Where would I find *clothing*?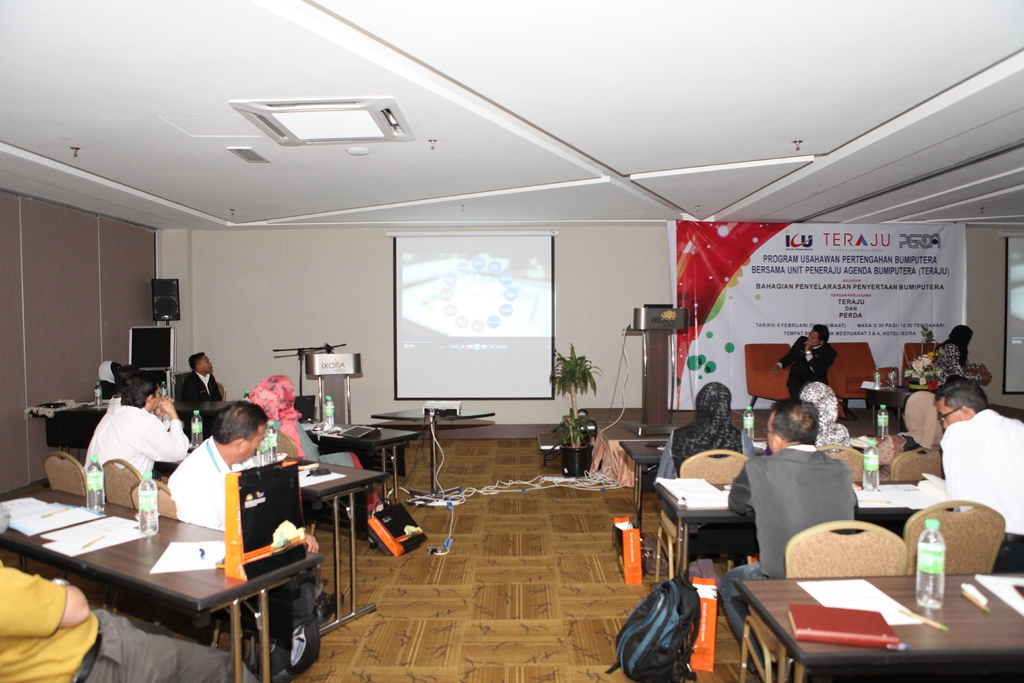
At bbox(84, 608, 261, 682).
